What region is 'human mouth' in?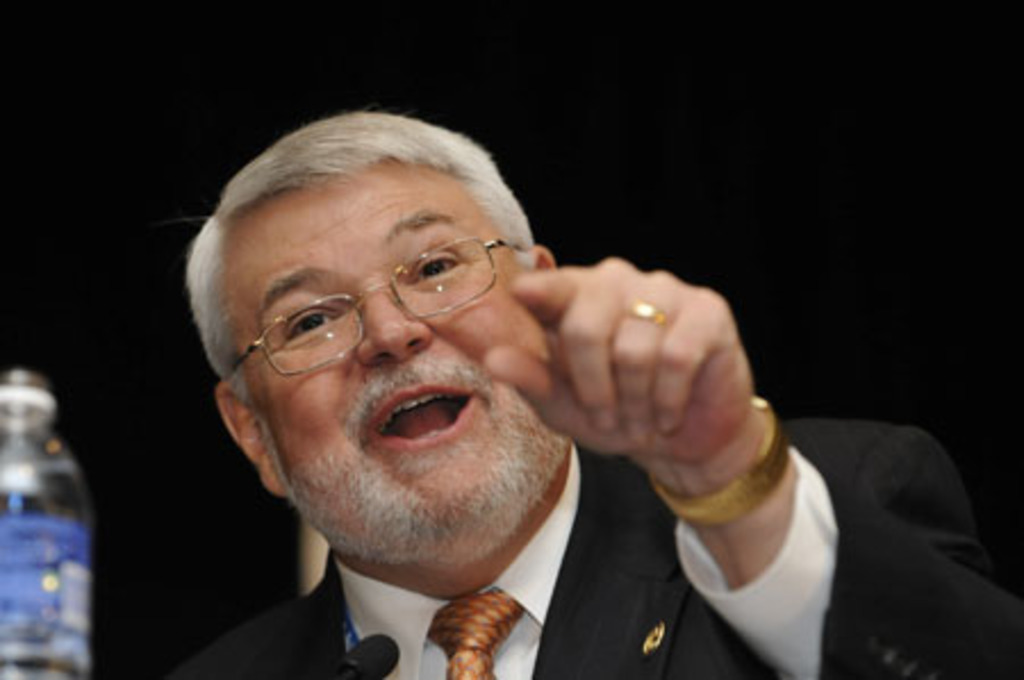
x1=366 y1=382 x2=480 y2=450.
